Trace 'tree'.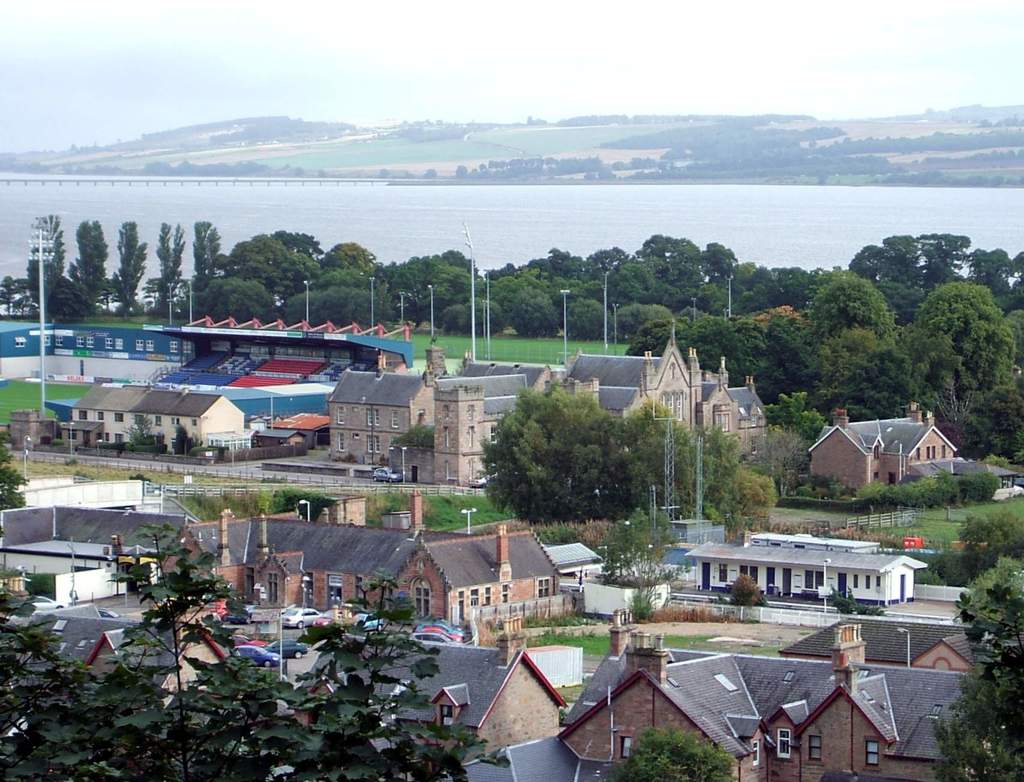
Traced to region(770, 313, 826, 393).
